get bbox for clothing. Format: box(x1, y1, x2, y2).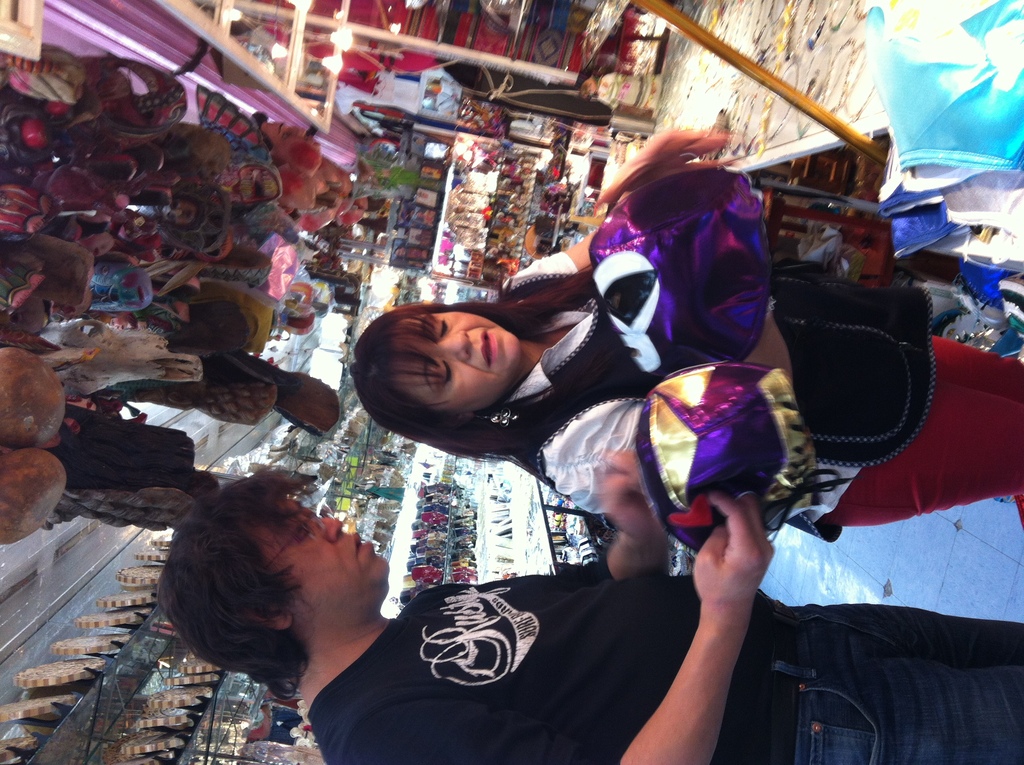
box(603, 152, 793, 380).
